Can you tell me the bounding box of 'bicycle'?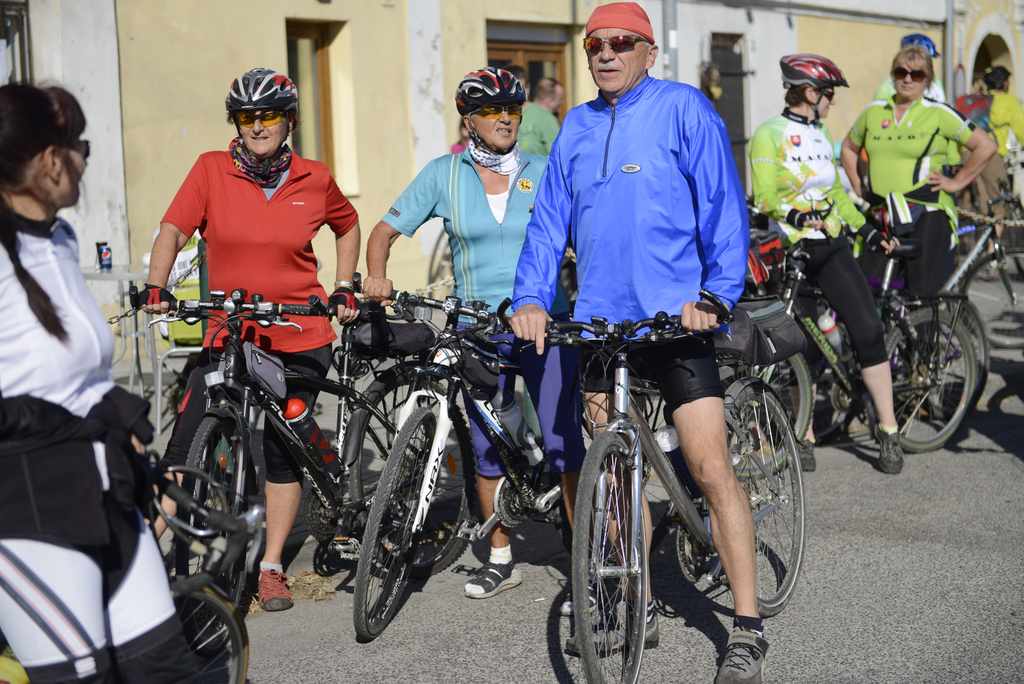
bbox=(533, 271, 806, 674).
